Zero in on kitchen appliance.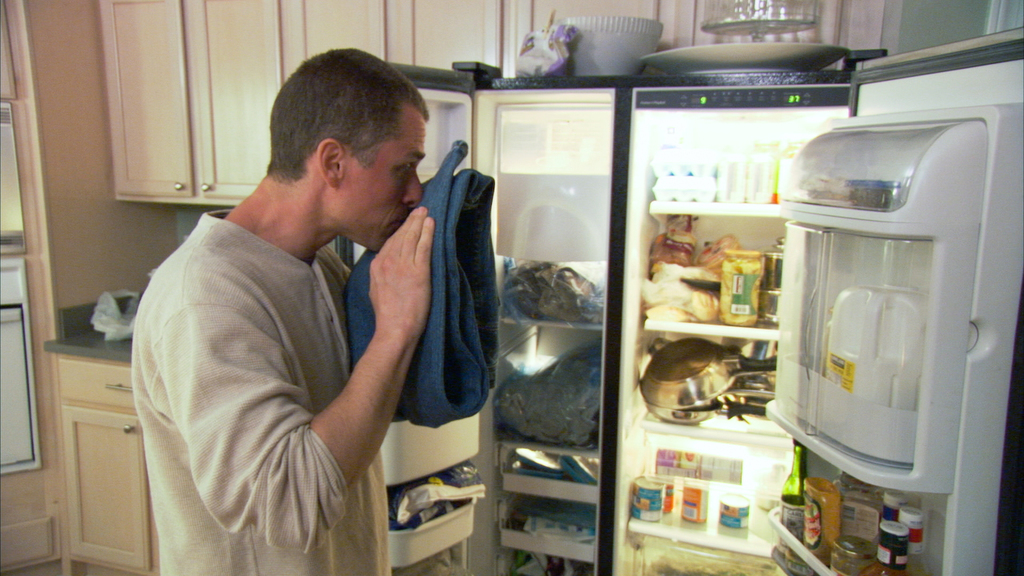
Zeroed in: locate(334, 31, 1023, 575).
